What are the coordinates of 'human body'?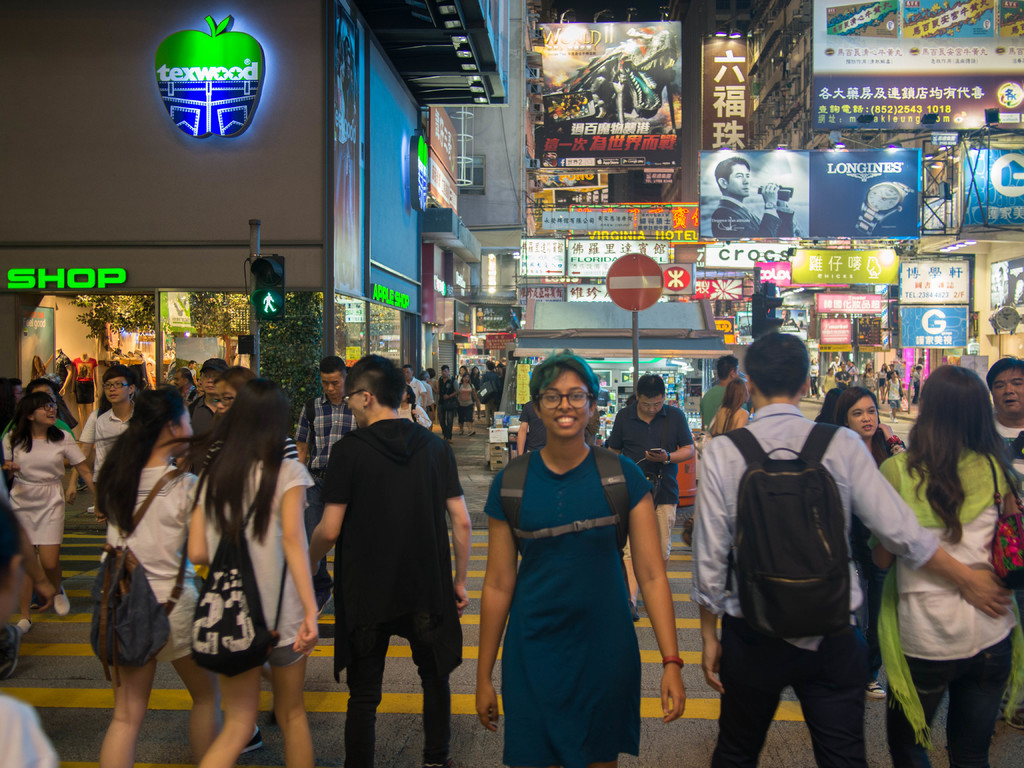
select_region(988, 352, 1023, 481).
